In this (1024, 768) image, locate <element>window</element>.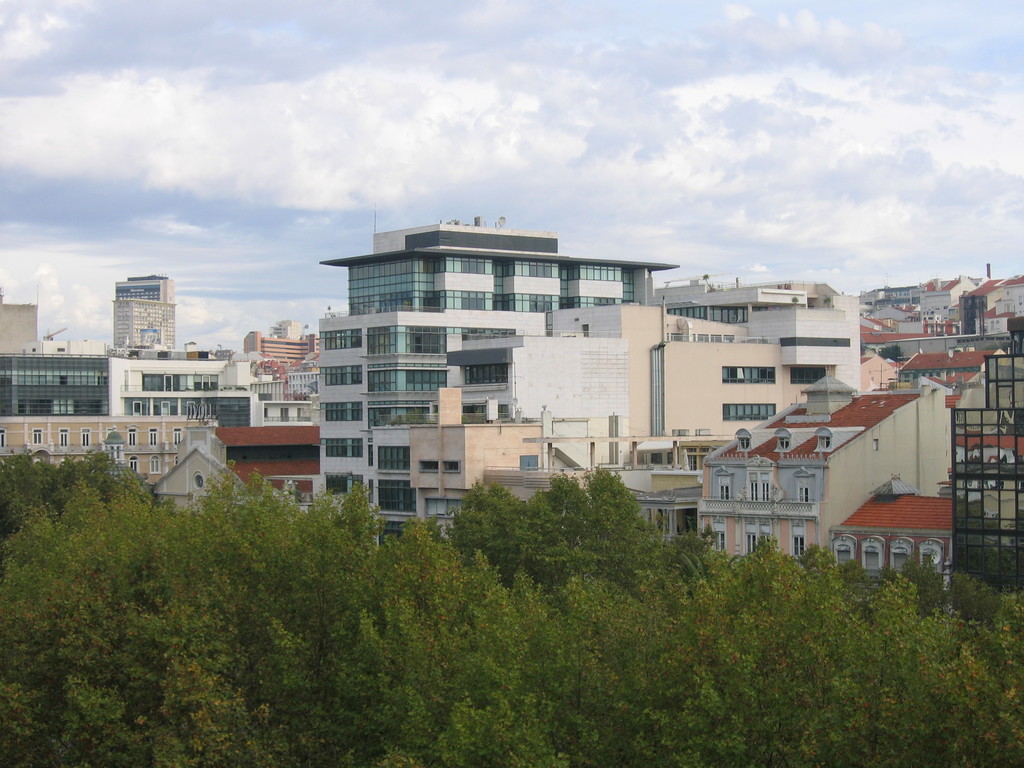
Bounding box: pyautogui.locateOnScreen(176, 428, 182, 444).
